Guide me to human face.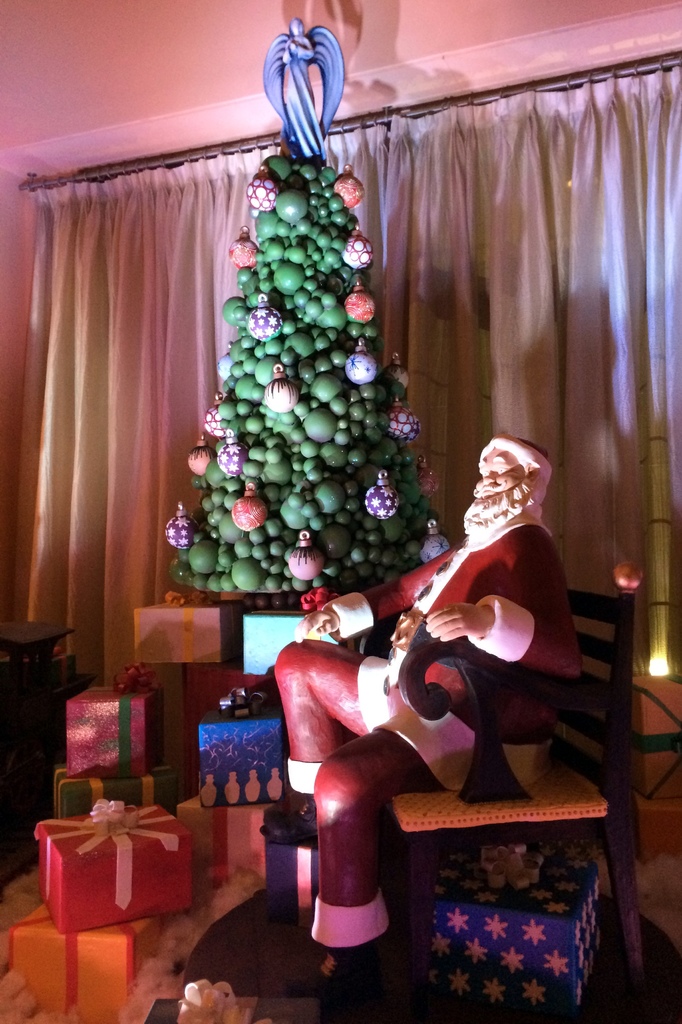
Guidance: [x1=472, y1=445, x2=528, y2=501].
